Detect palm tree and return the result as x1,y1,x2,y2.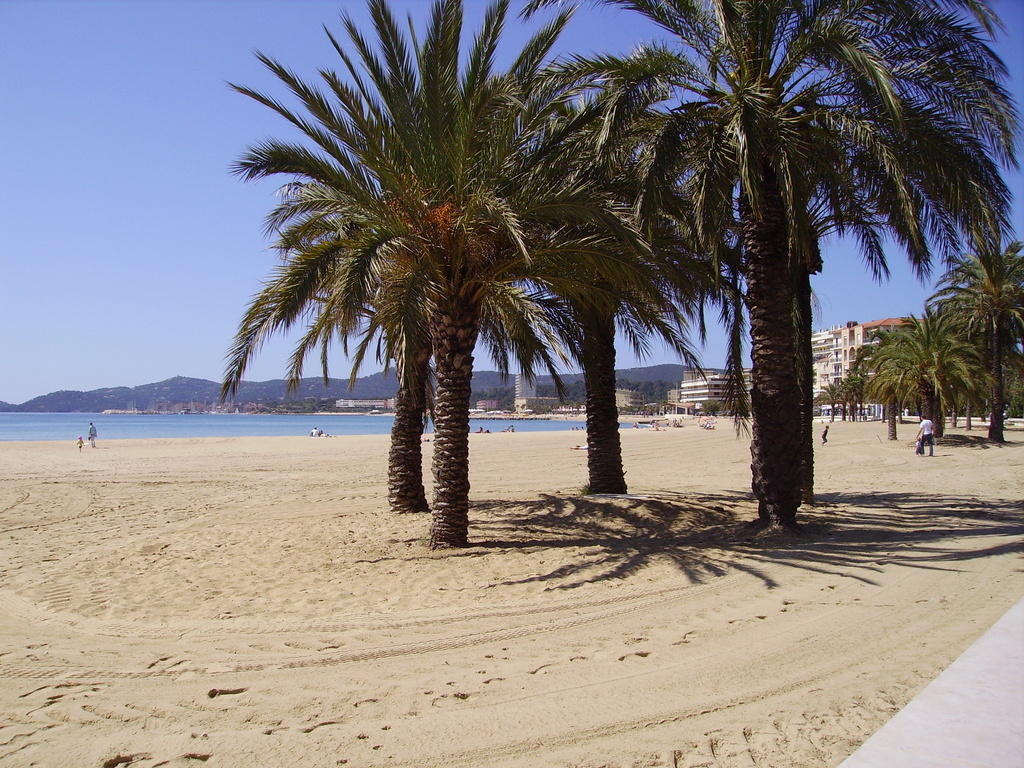
865,322,973,438.
